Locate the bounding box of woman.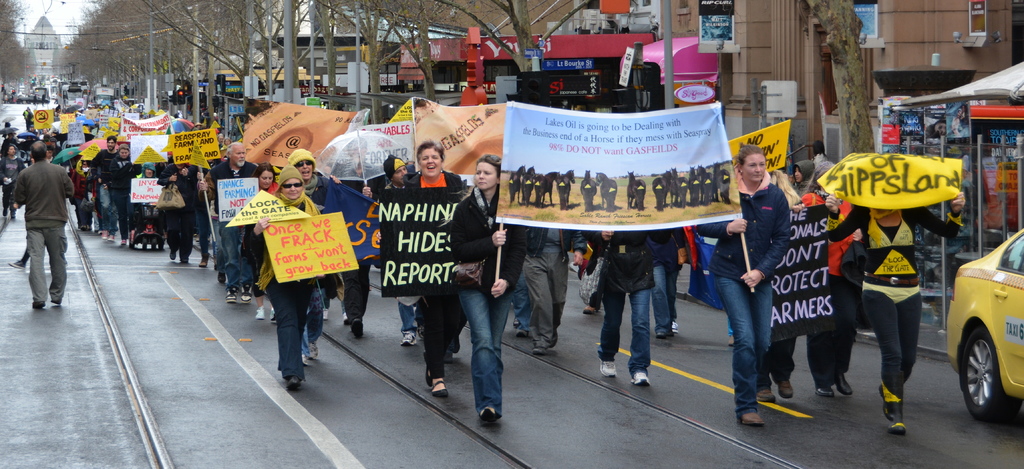
Bounding box: [791,153,864,401].
